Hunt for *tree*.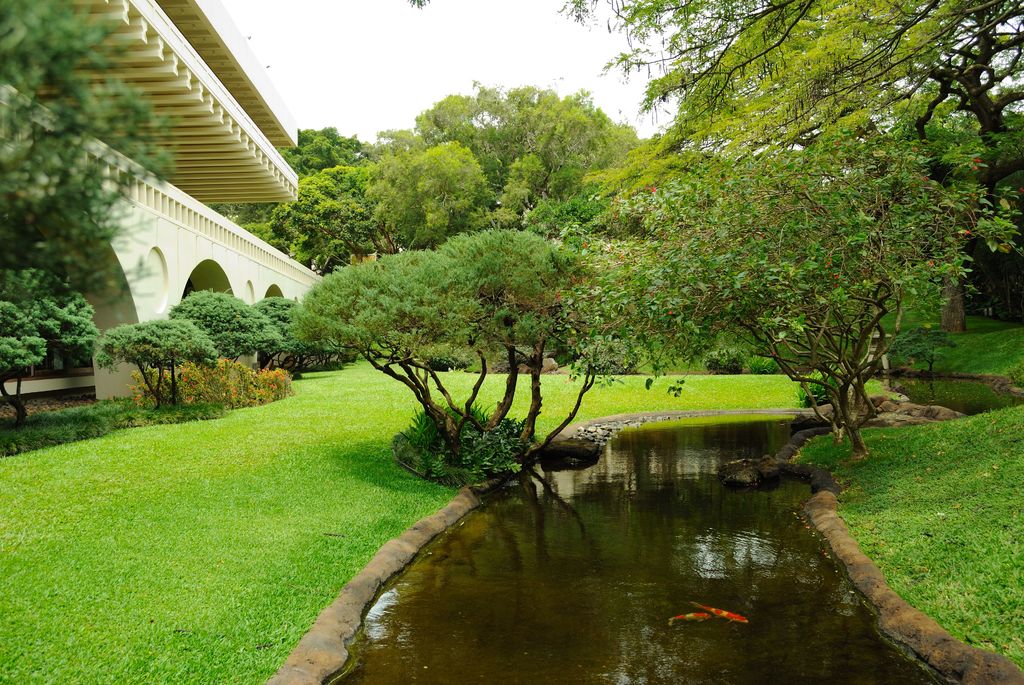
Hunted down at x1=275 y1=159 x2=422 y2=266.
